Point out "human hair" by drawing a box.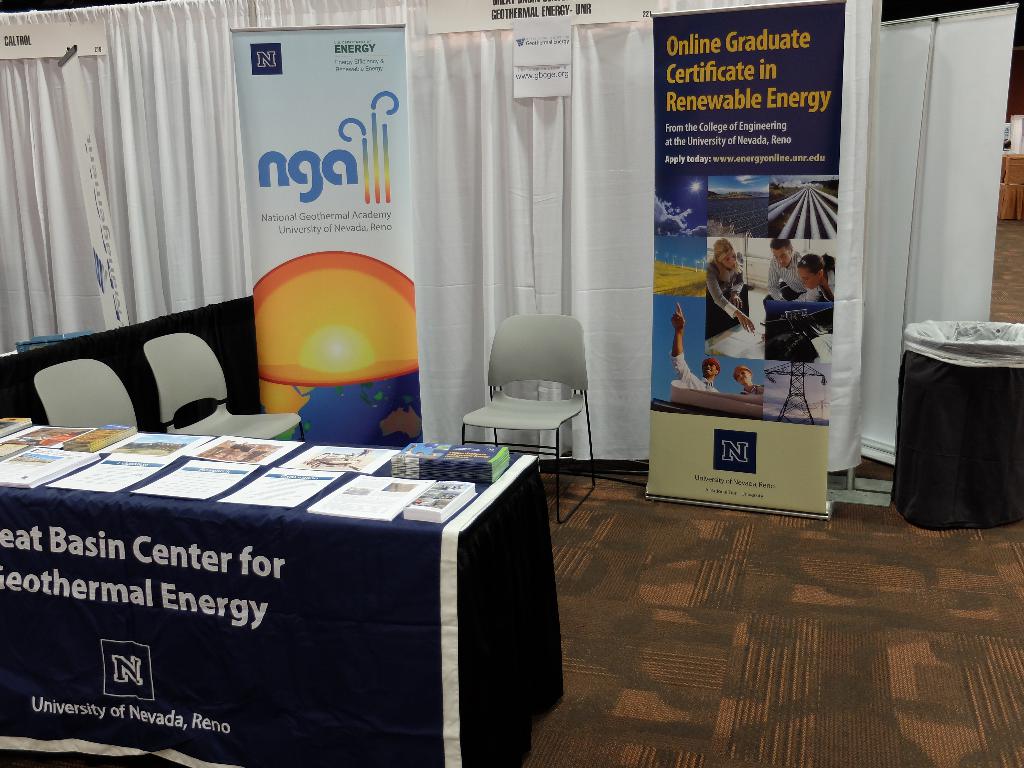
[768,239,792,257].
